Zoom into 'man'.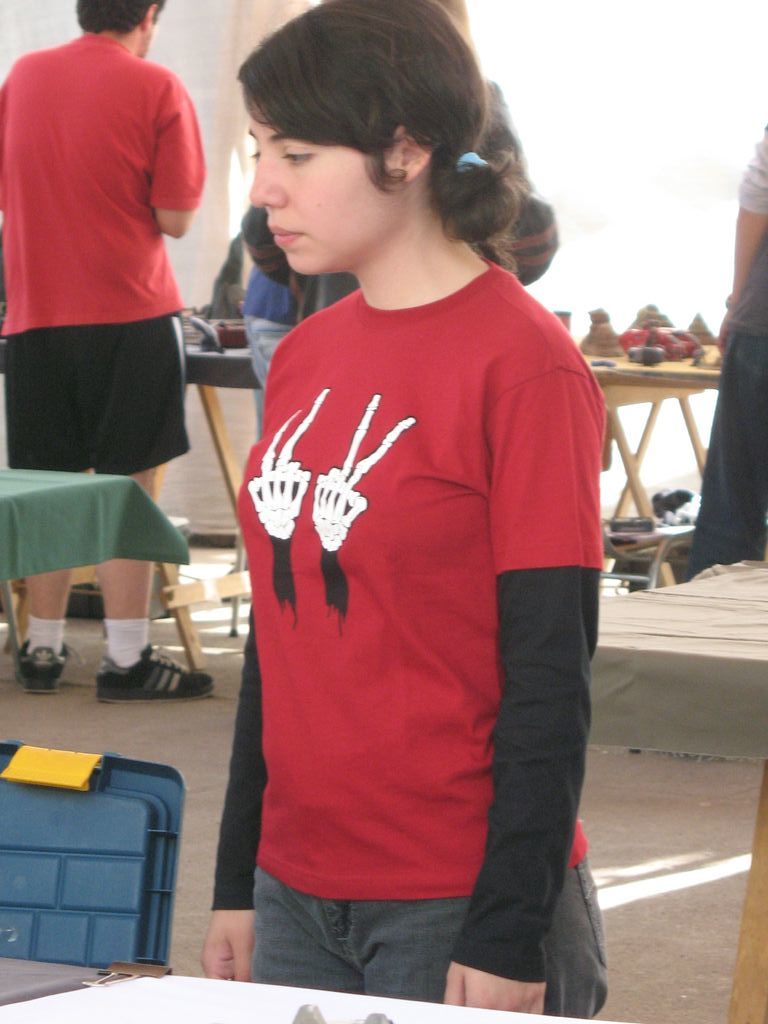
Zoom target: BBox(237, 196, 302, 429).
